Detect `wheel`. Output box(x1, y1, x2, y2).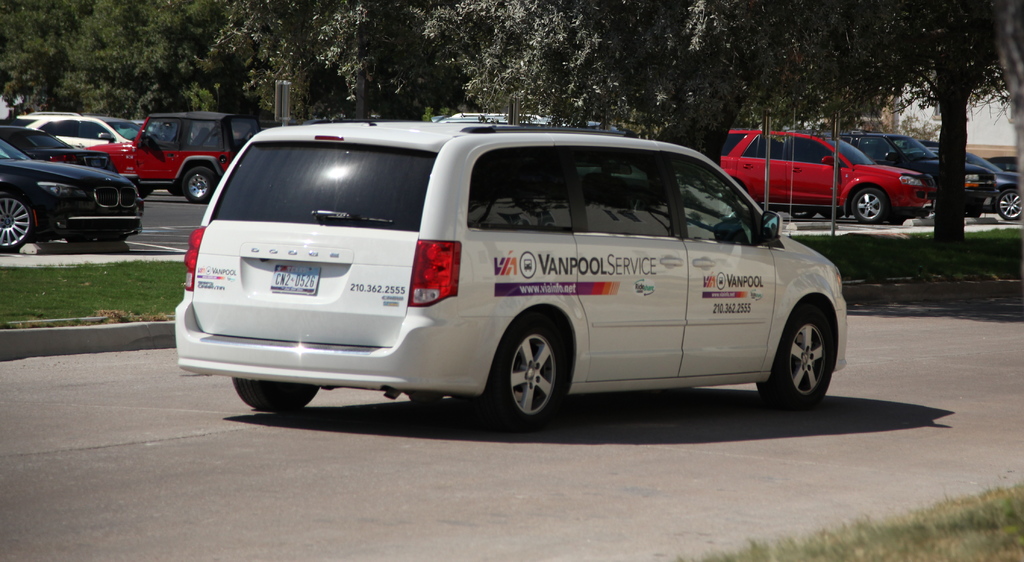
box(477, 312, 578, 423).
